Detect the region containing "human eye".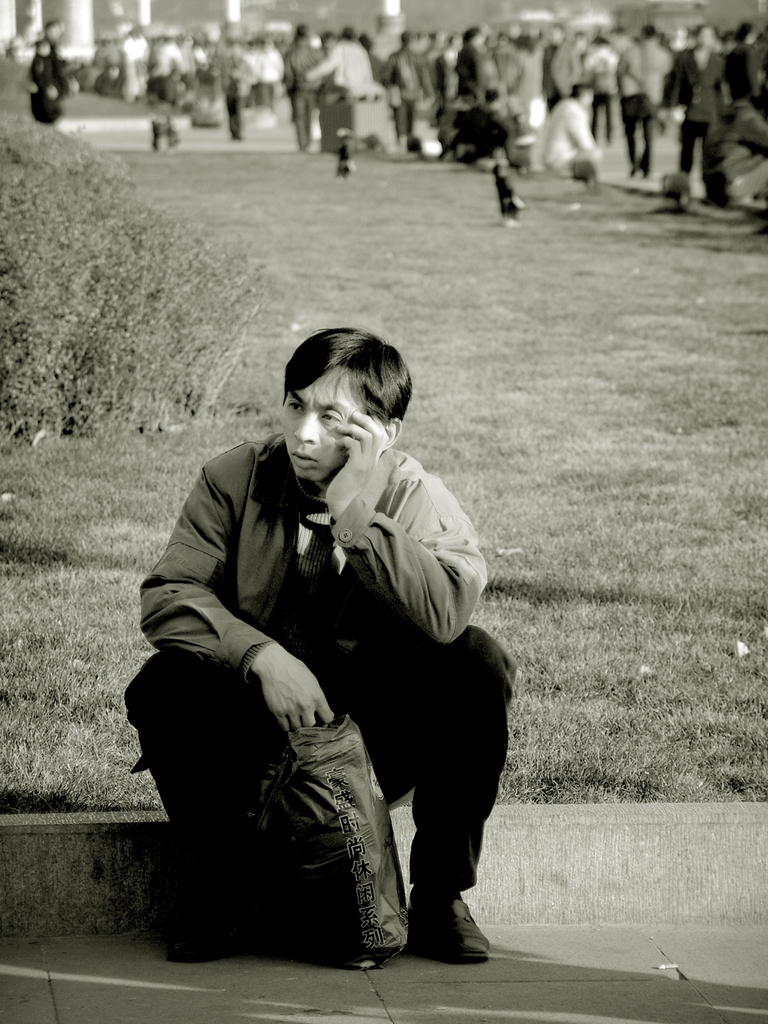
[288,397,309,418].
